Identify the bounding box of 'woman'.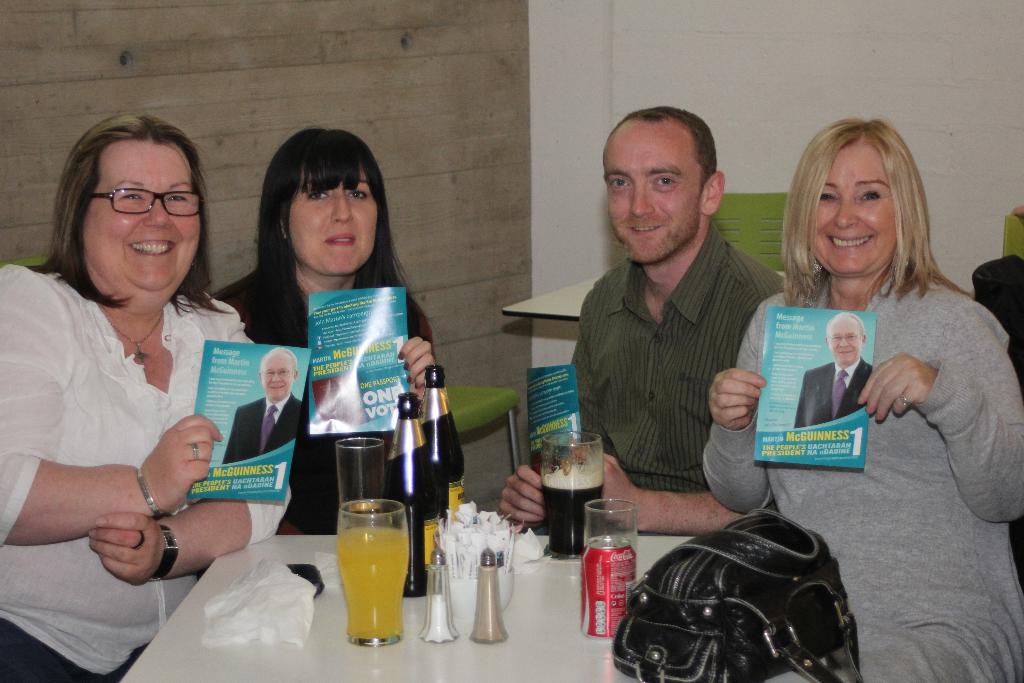
bbox(200, 122, 440, 537).
